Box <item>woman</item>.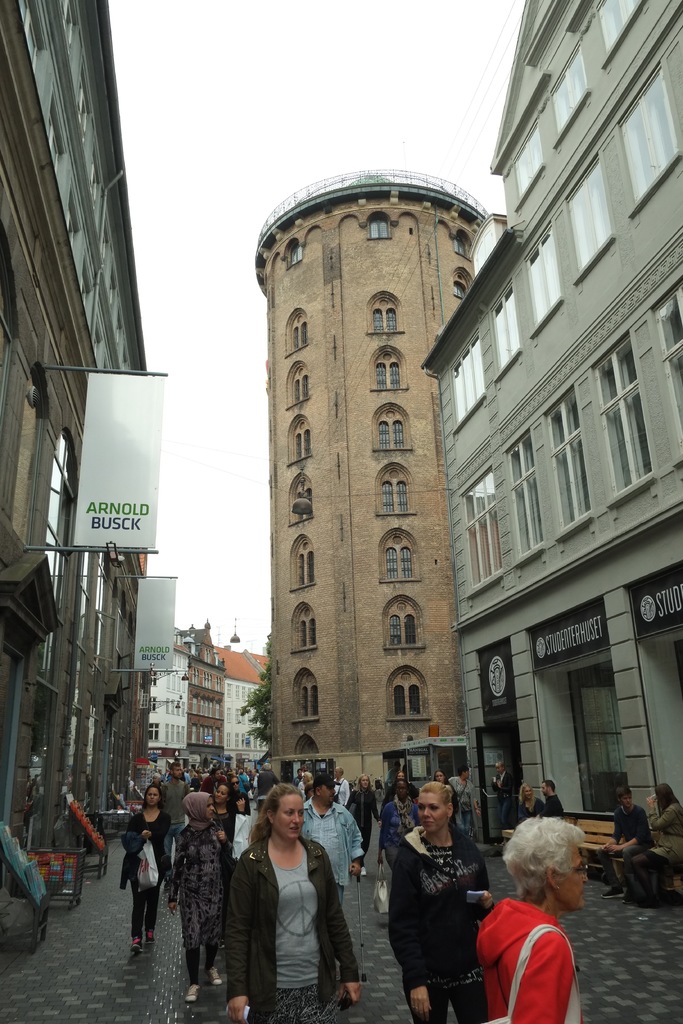
379/775/429/895.
